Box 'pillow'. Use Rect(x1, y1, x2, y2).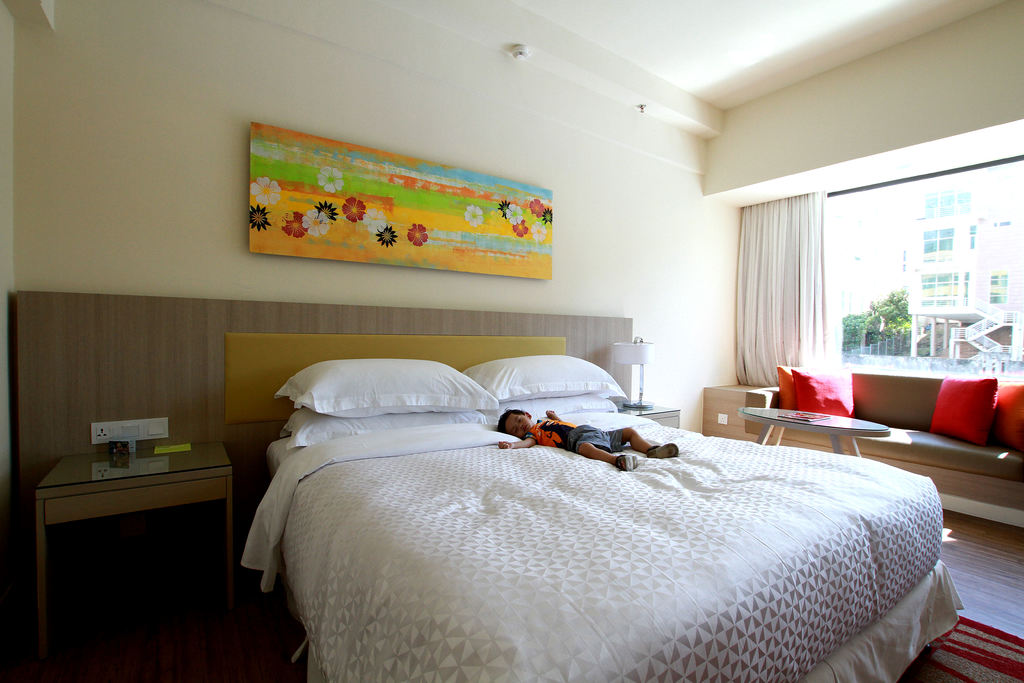
Rect(773, 364, 833, 406).
